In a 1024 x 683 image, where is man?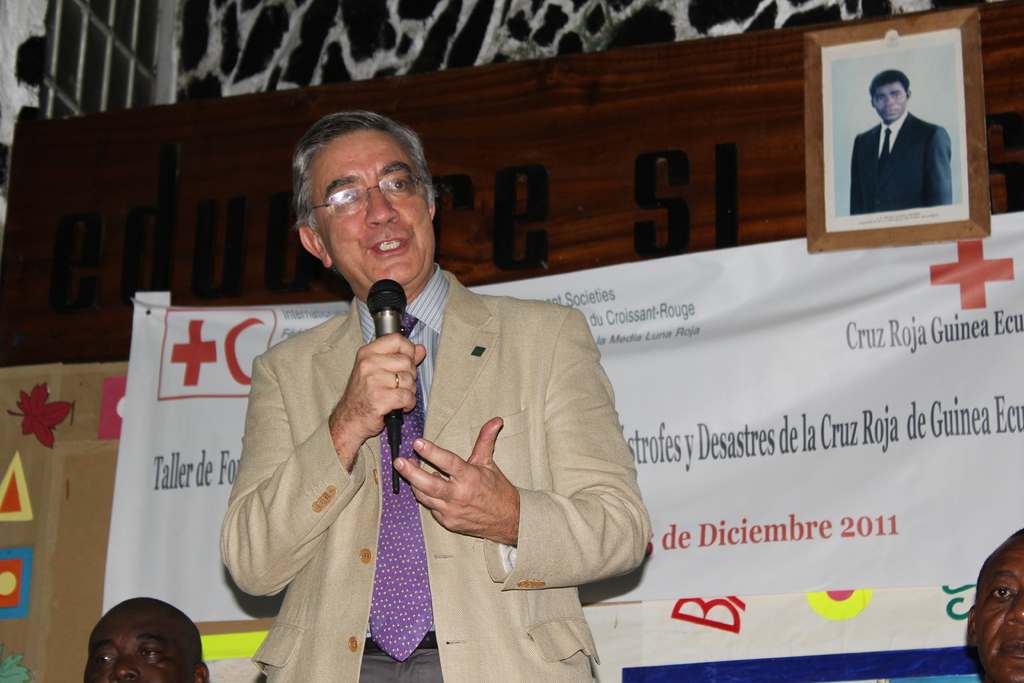
[left=846, top=65, right=952, bottom=206].
